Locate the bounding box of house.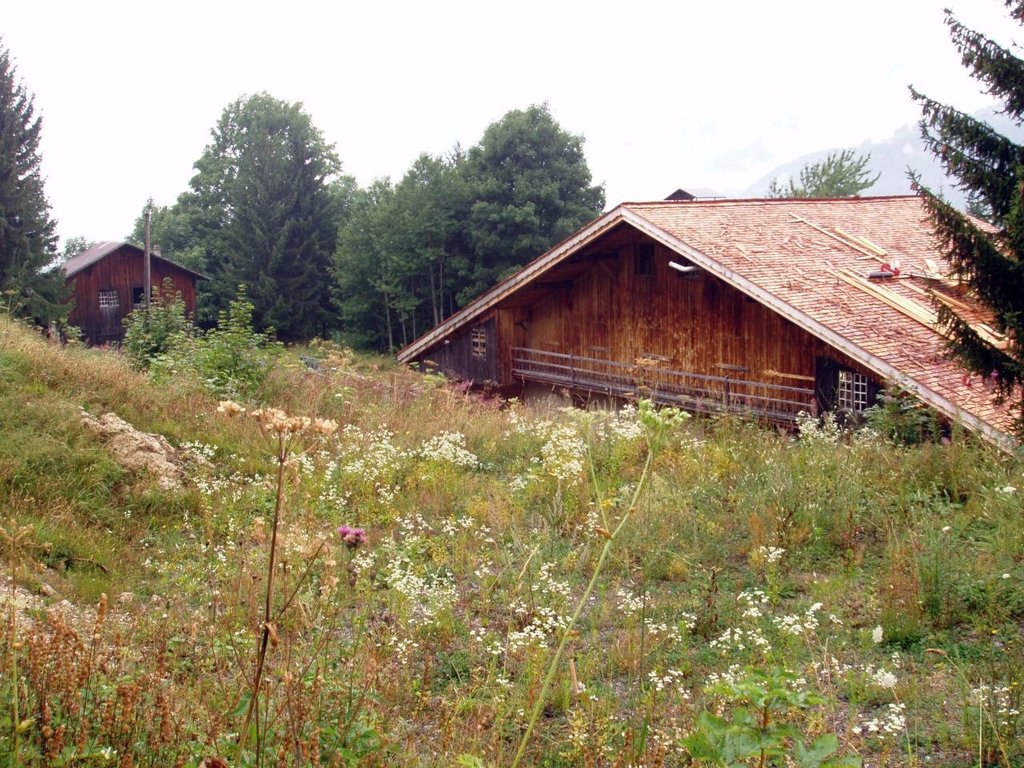
Bounding box: locate(54, 236, 213, 352).
